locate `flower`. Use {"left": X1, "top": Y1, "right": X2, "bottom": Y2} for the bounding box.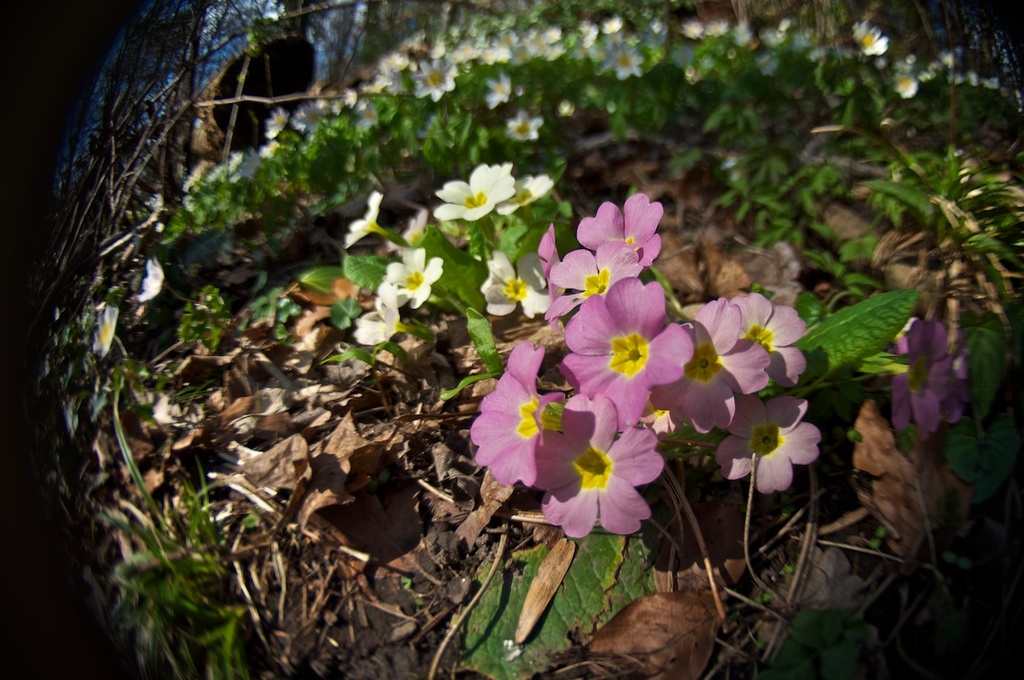
{"left": 495, "top": 165, "right": 561, "bottom": 237}.
